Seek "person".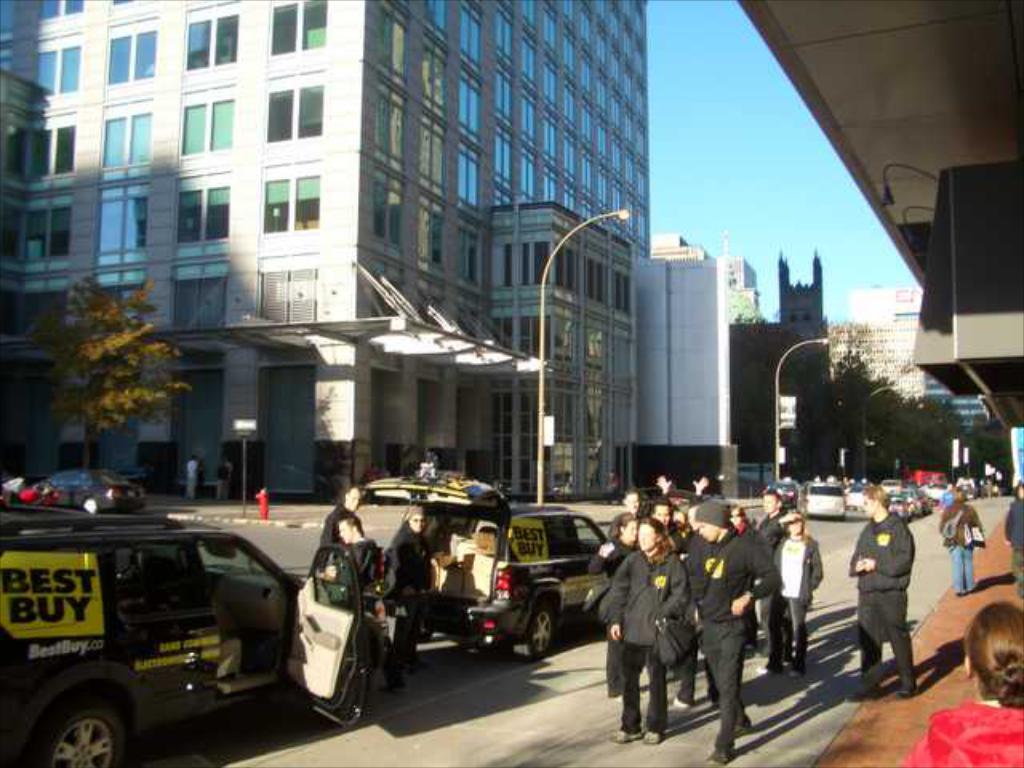
BBox(384, 501, 440, 693).
